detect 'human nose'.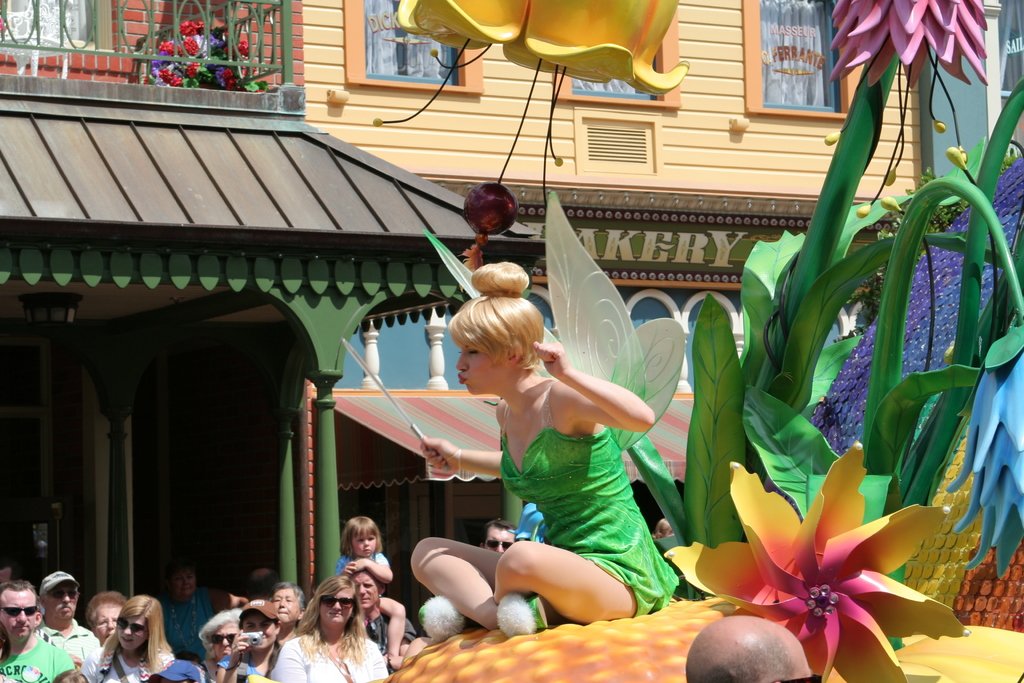
Detected at [x1=278, y1=602, x2=286, y2=612].
